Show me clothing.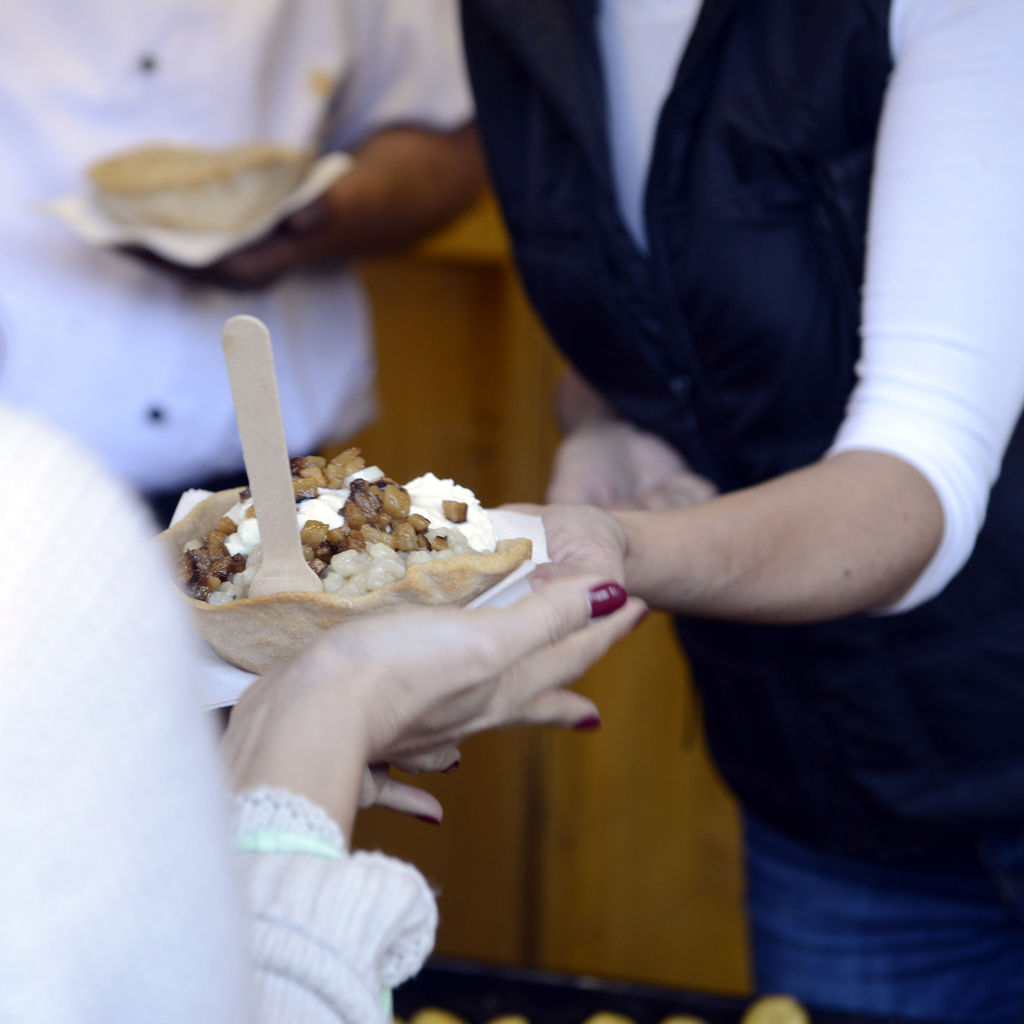
clothing is here: (0, 0, 493, 531).
